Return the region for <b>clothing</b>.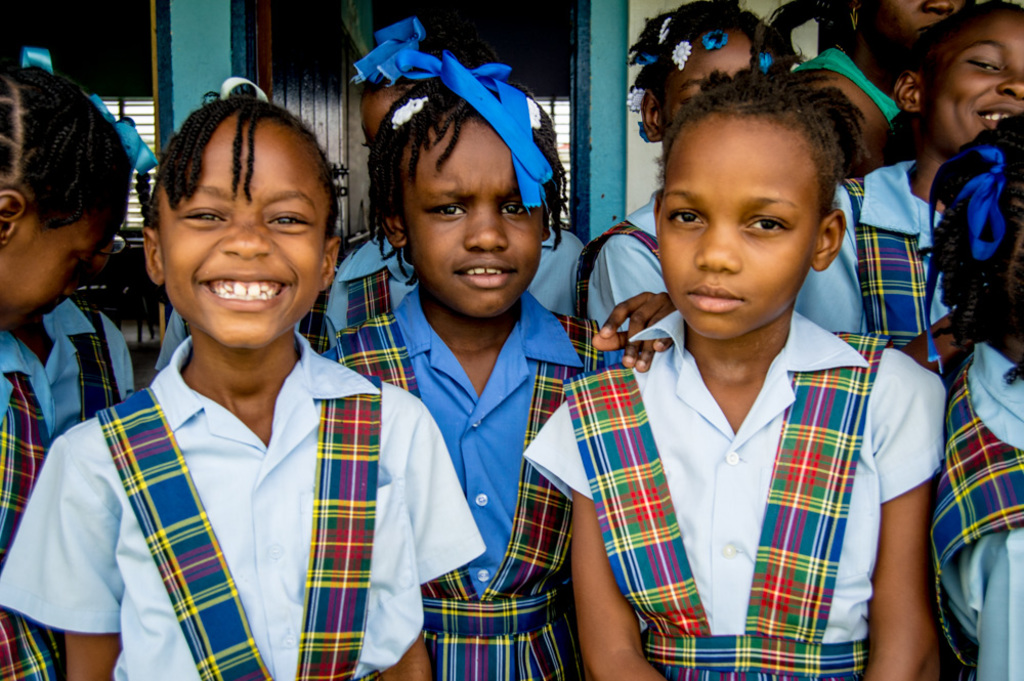
select_region(0, 326, 480, 676).
